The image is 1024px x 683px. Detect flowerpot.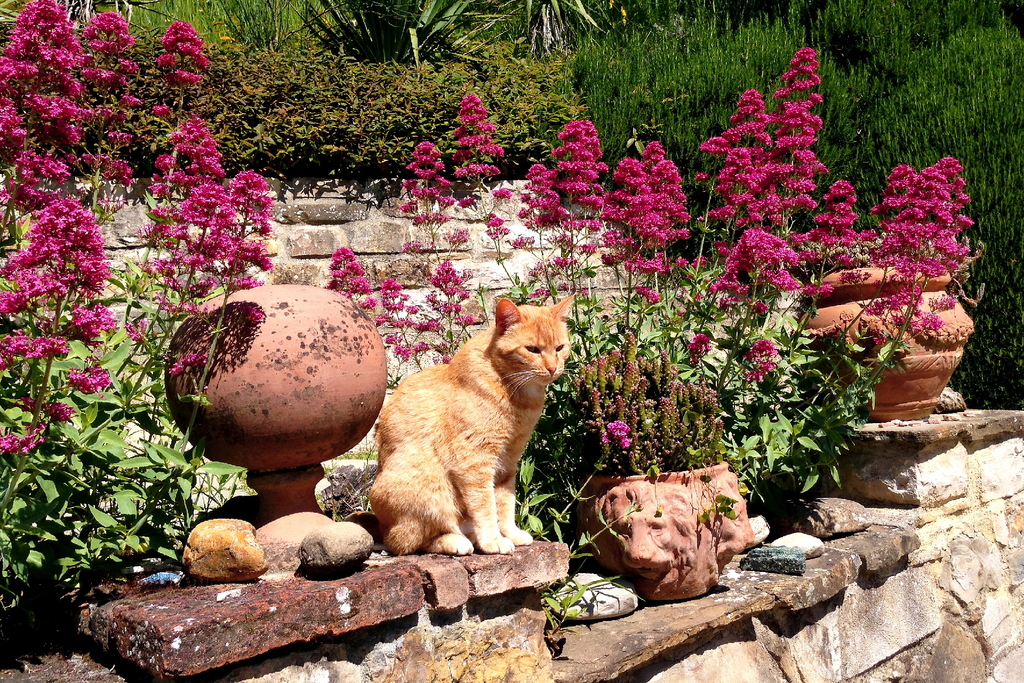
Detection: x1=573, y1=467, x2=760, y2=601.
